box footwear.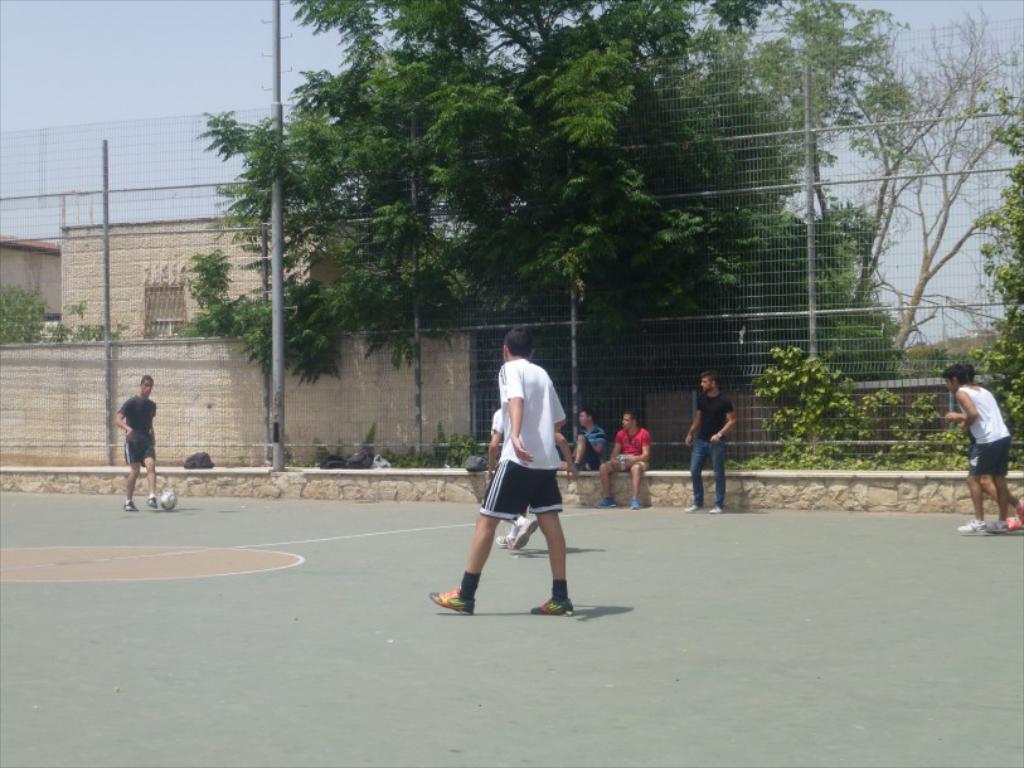
(x1=431, y1=587, x2=474, y2=618).
